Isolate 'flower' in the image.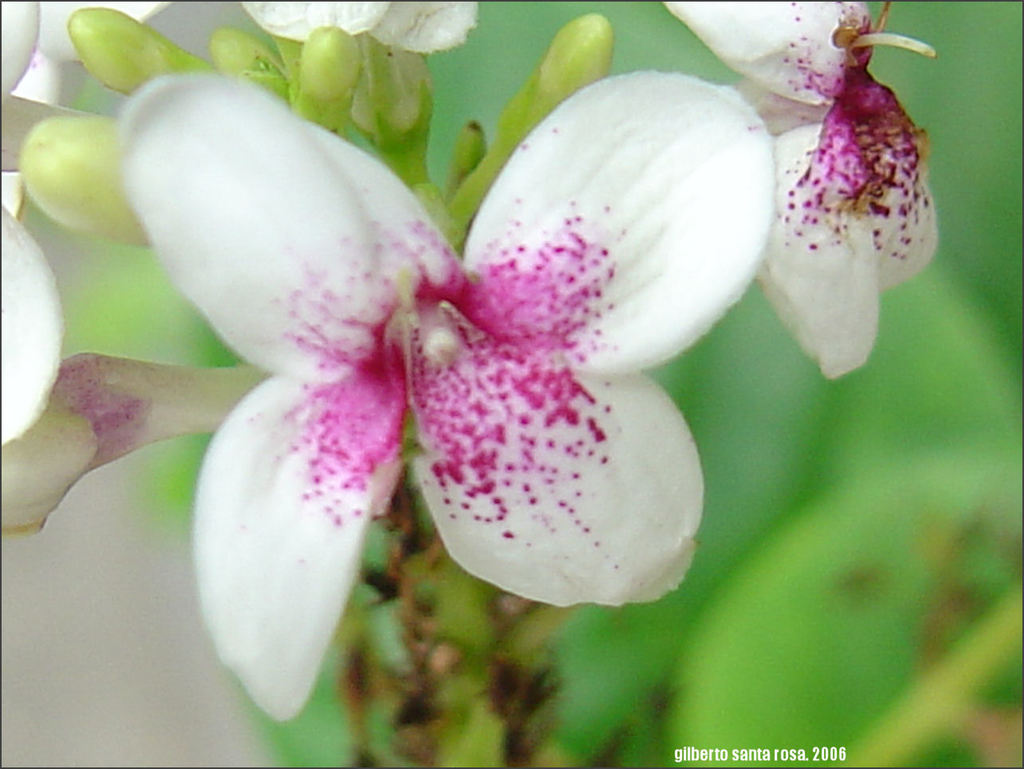
Isolated region: 662 0 939 384.
